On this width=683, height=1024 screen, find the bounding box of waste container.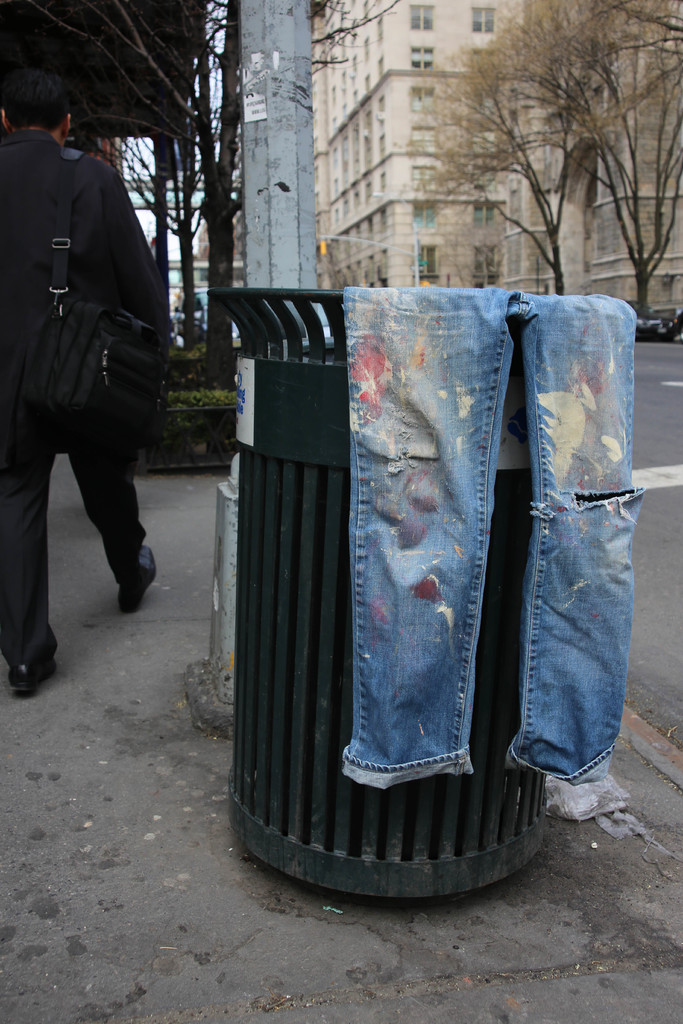
Bounding box: bbox=[246, 268, 606, 872].
